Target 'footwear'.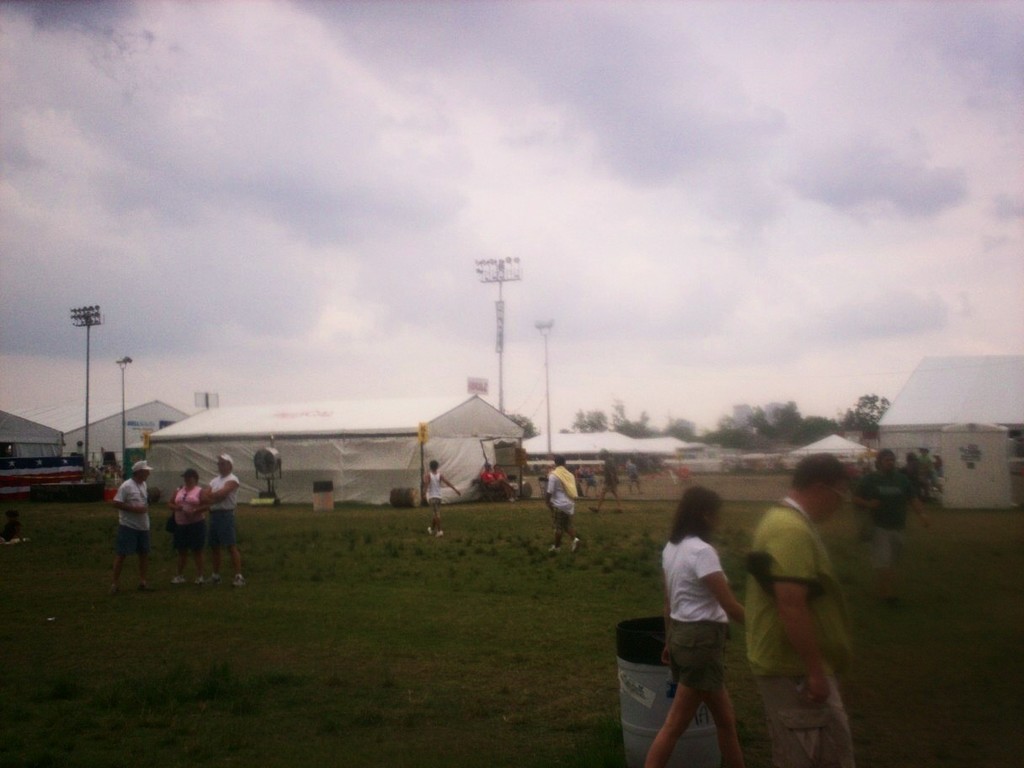
Target region: 195:576:203:584.
